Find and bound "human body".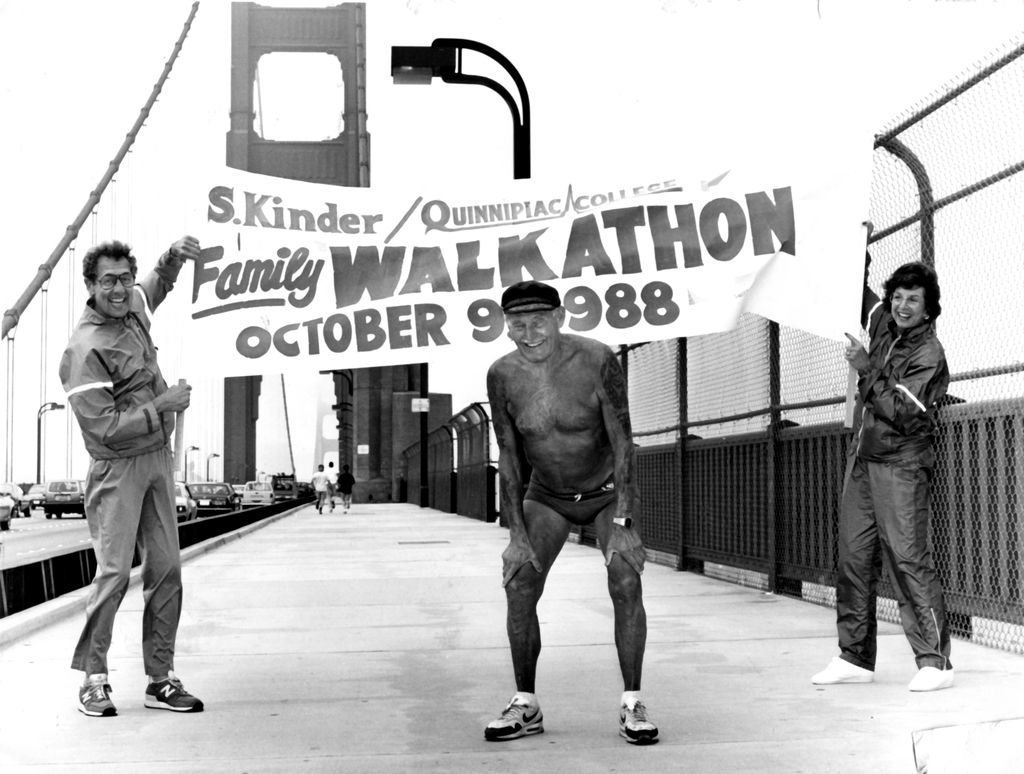
Bound: detection(485, 280, 658, 745).
